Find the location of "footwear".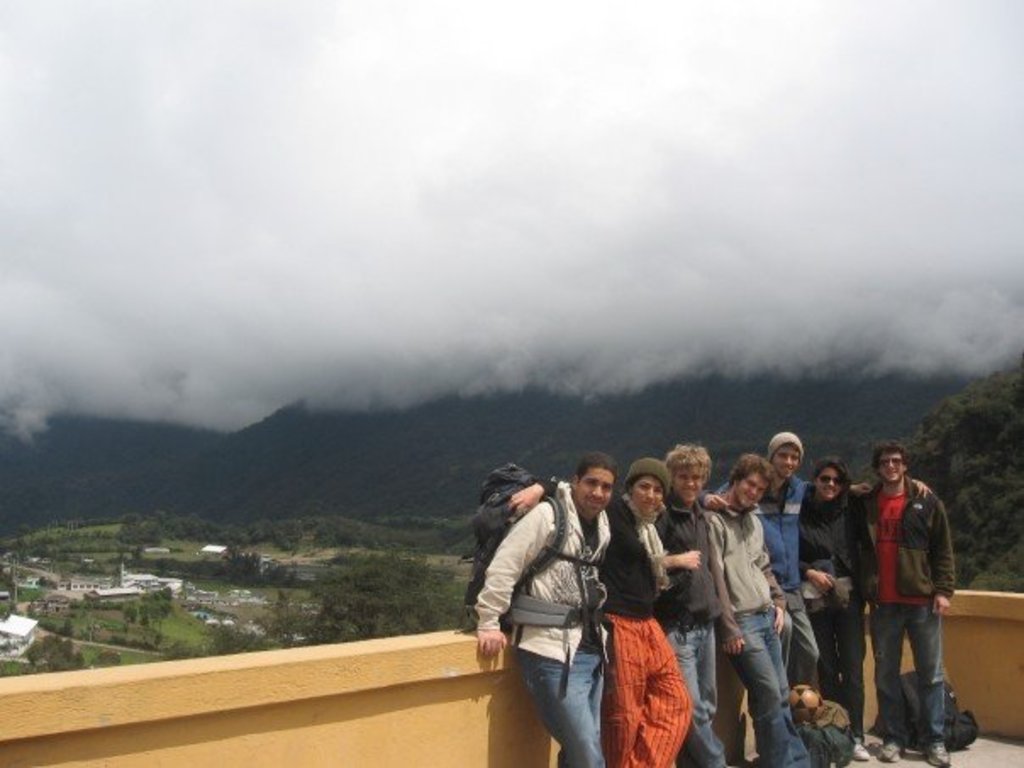
Location: 851 732 871 761.
